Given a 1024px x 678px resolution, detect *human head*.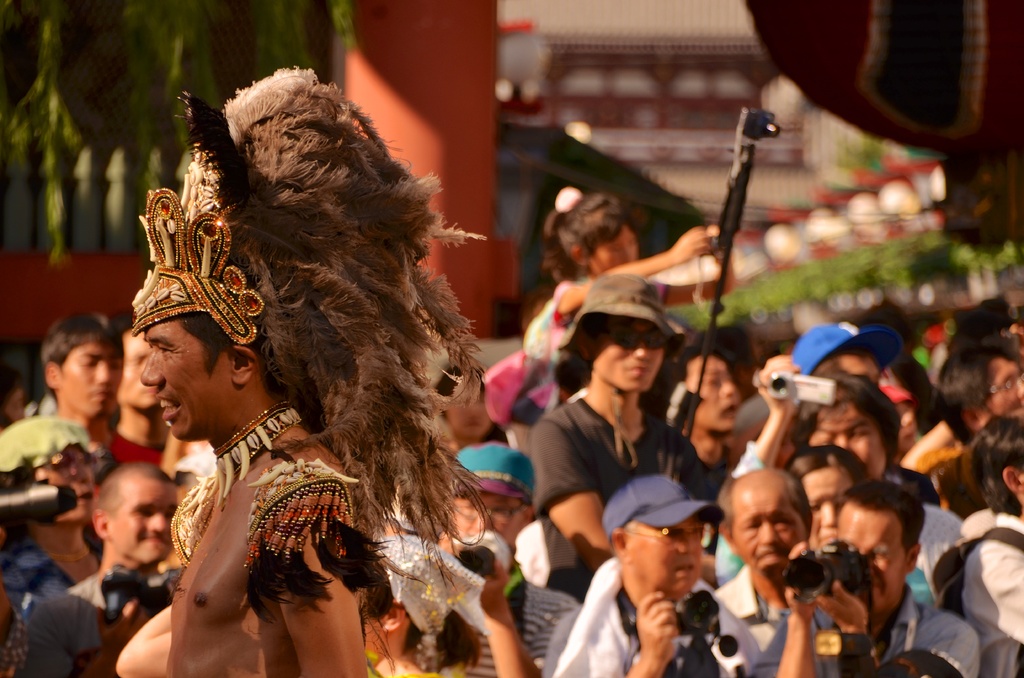
<bbox>90, 466, 180, 564</bbox>.
